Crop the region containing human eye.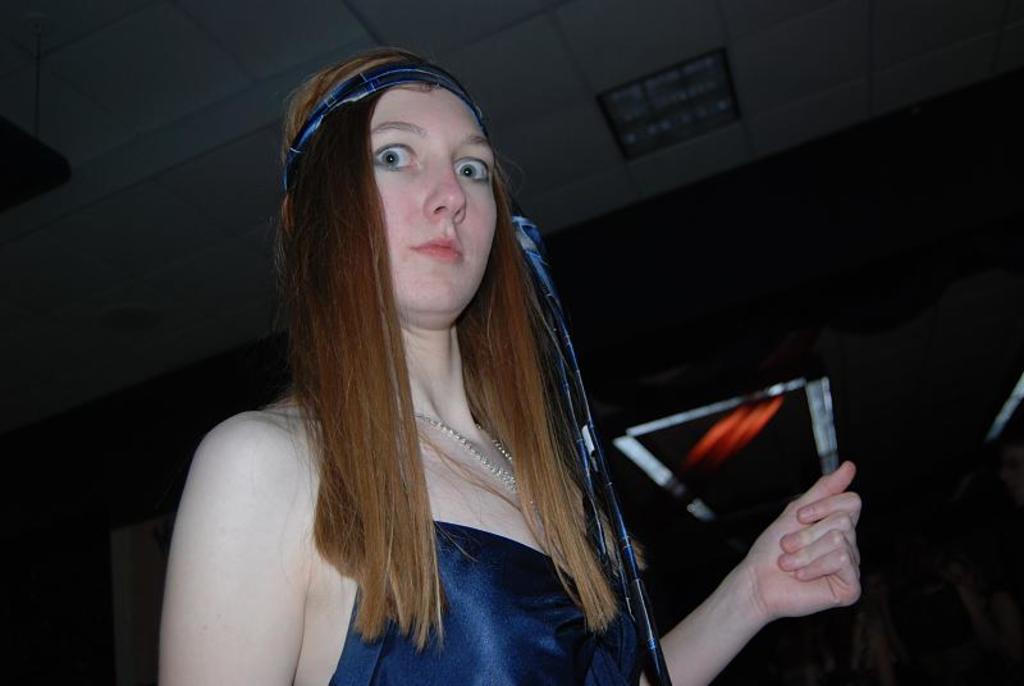
Crop region: (453, 151, 492, 186).
